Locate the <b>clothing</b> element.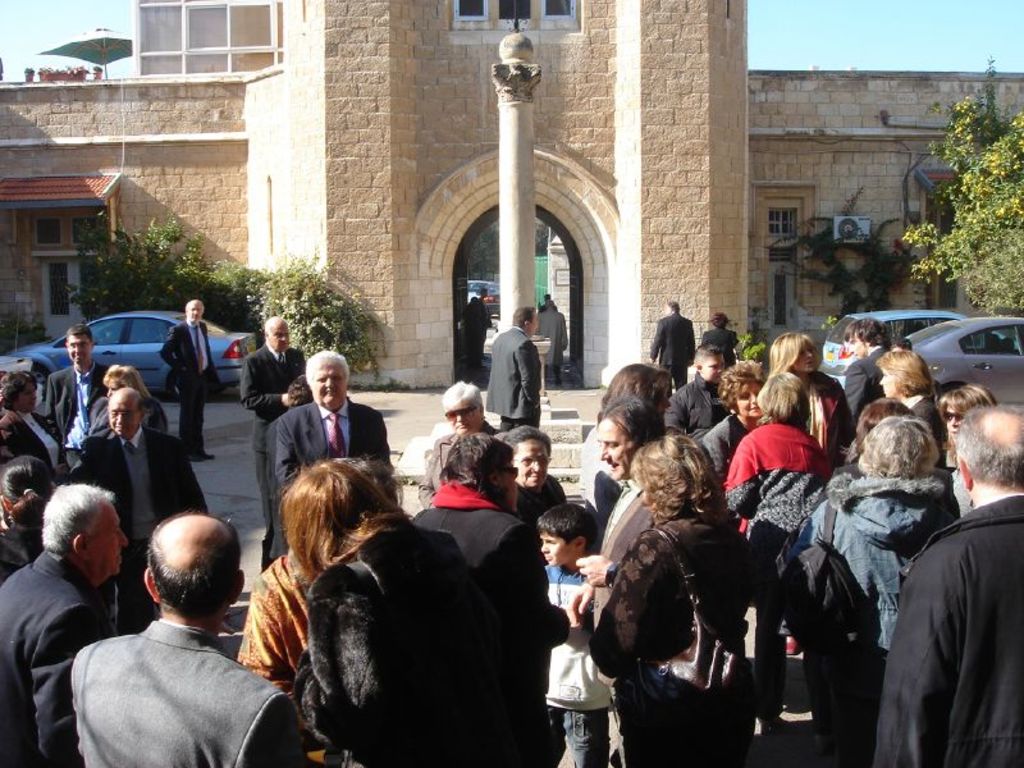
Element bbox: [480,334,544,421].
